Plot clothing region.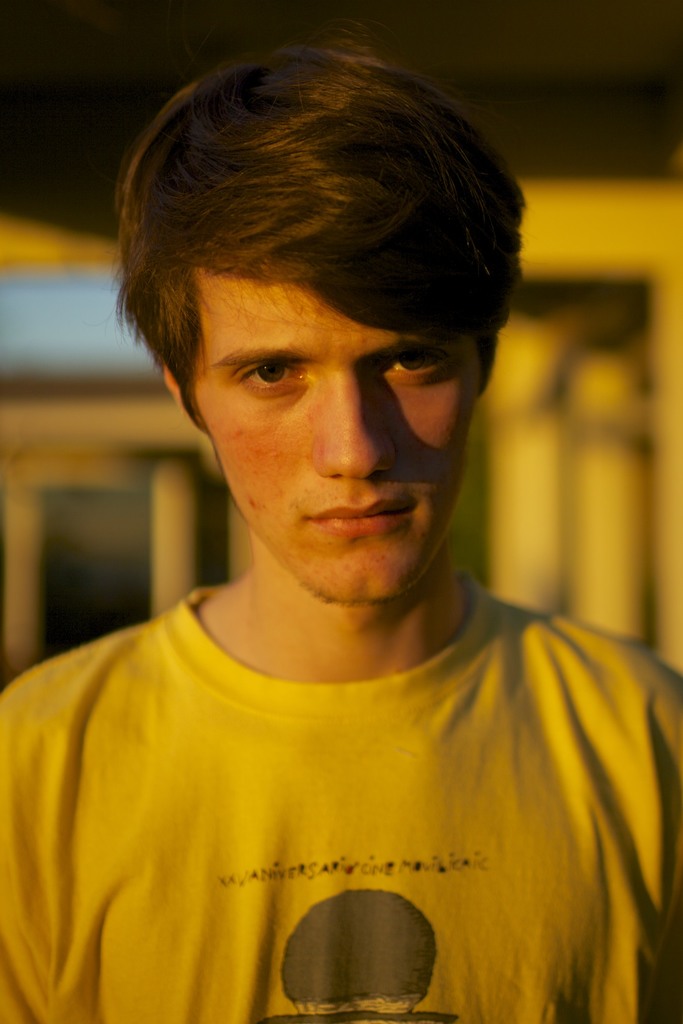
Plotted at bbox=[0, 584, 682, 1023].
